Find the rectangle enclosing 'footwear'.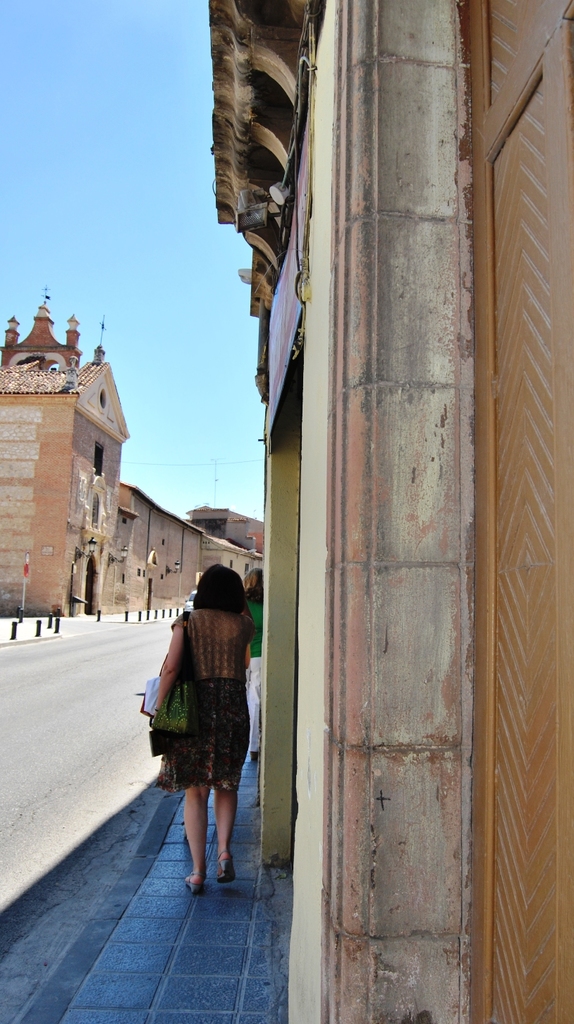
region(214, 850, 233, 884).
